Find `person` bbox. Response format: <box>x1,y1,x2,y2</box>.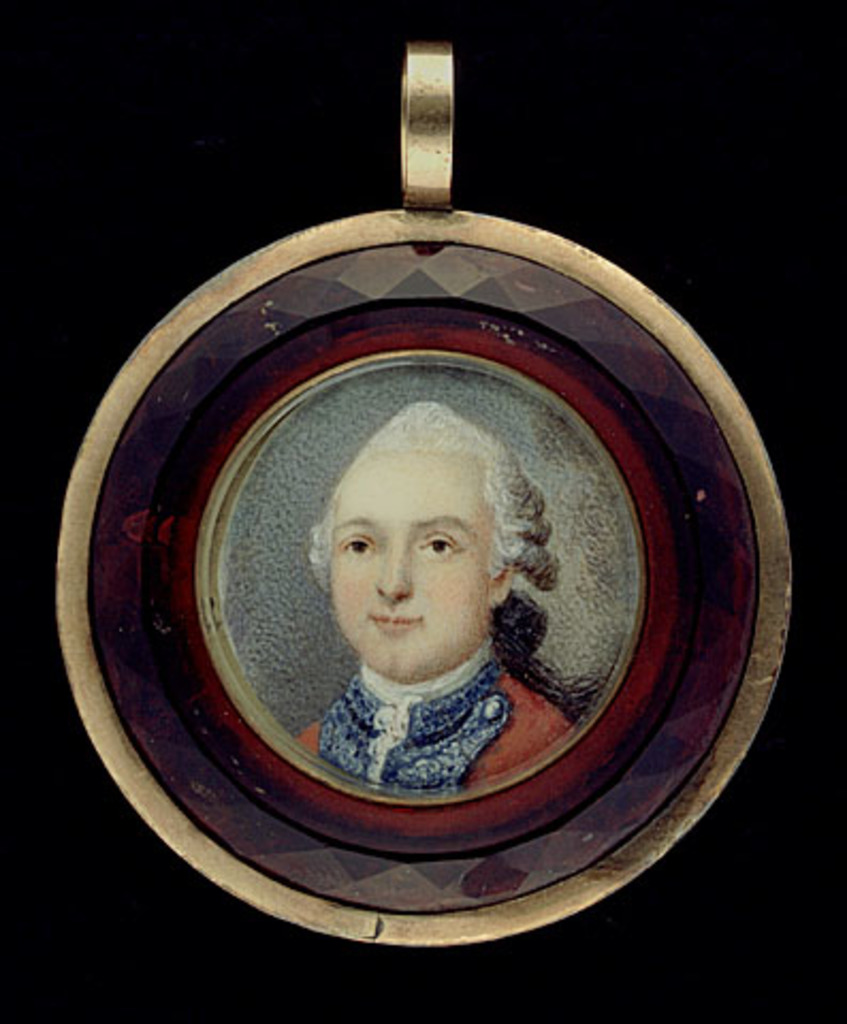
<box>297,395,602,794</box>.
